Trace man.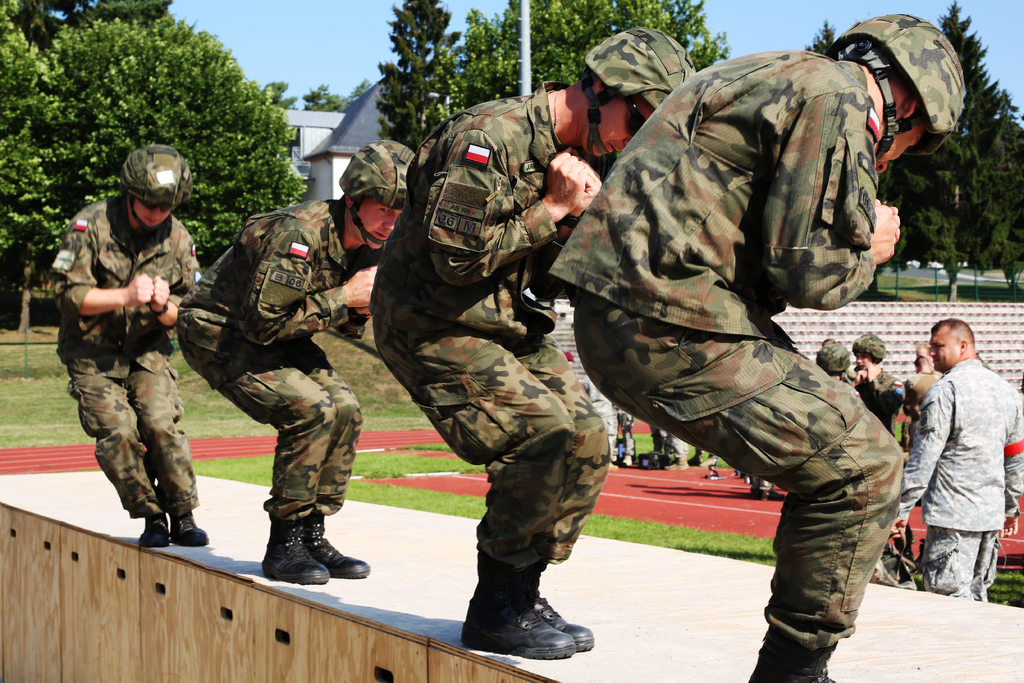
Traced to (left=48, top=142, right=203, bottom=547).
